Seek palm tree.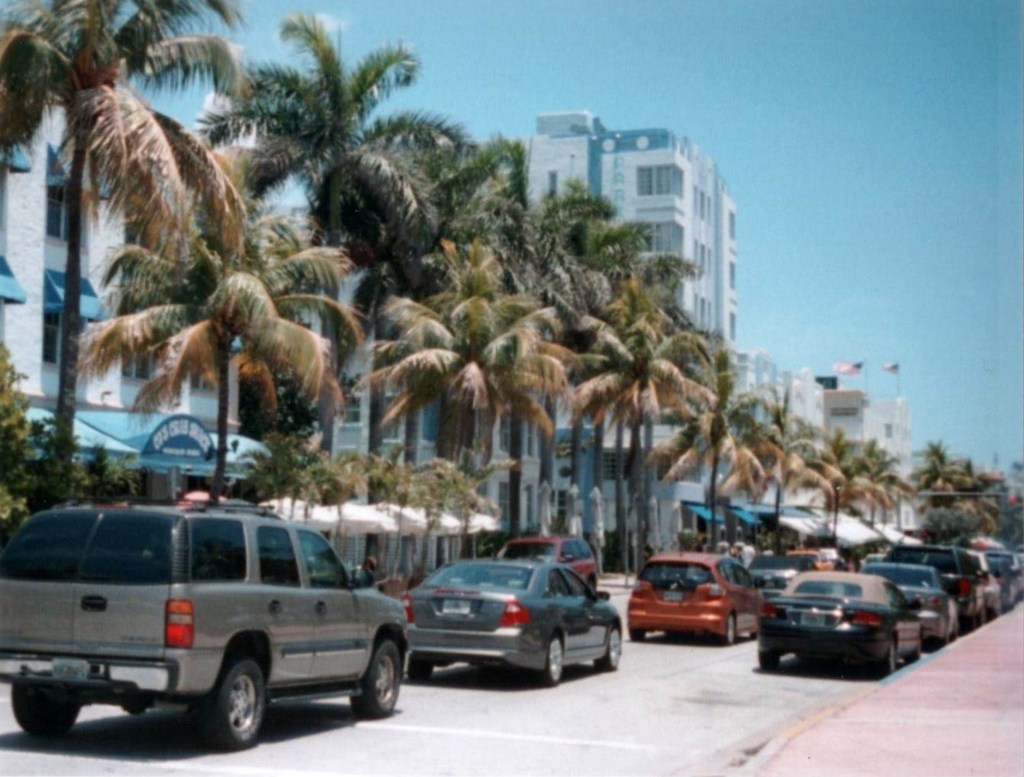
(814, 448, 899, 565).
